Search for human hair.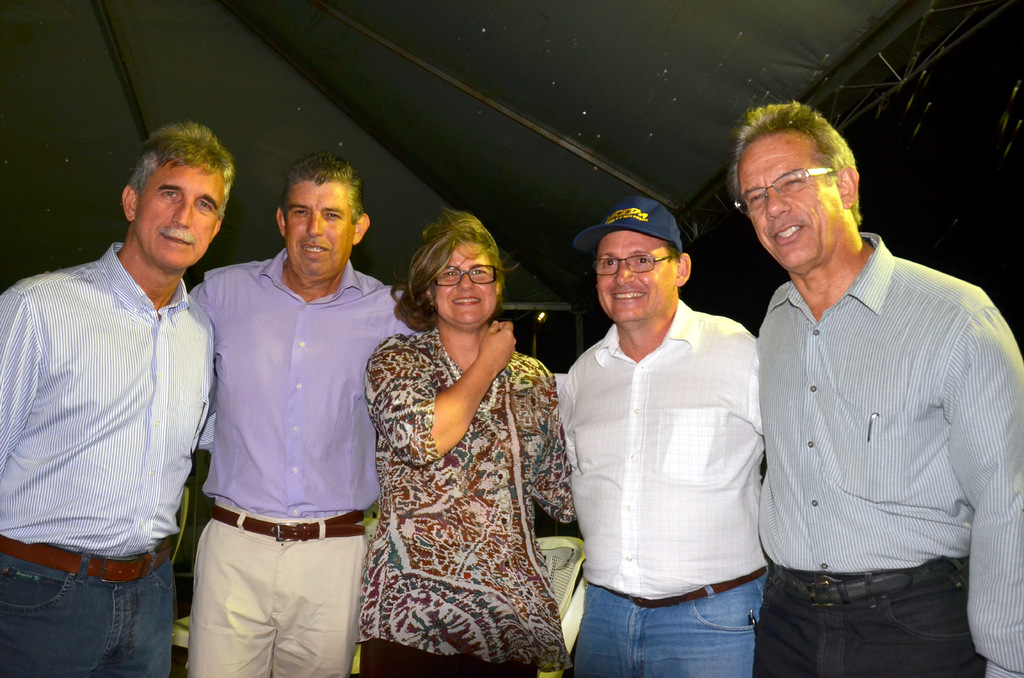
Found at BBox(401, 206, 512, 341).
